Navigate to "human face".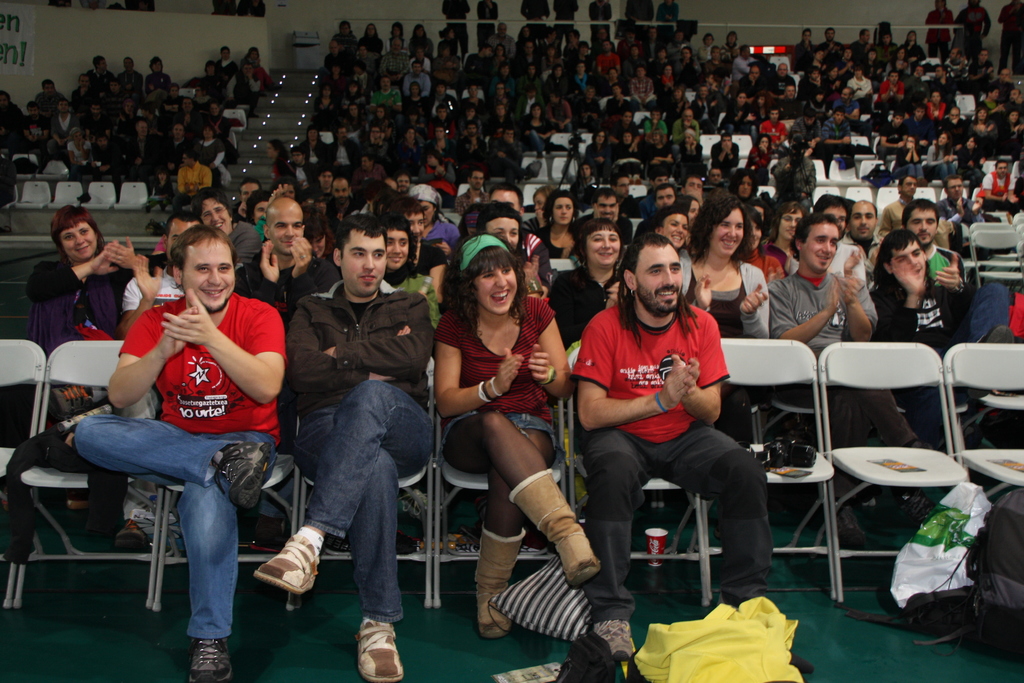
Navigation target: detection(294, 149, 305, 161).
